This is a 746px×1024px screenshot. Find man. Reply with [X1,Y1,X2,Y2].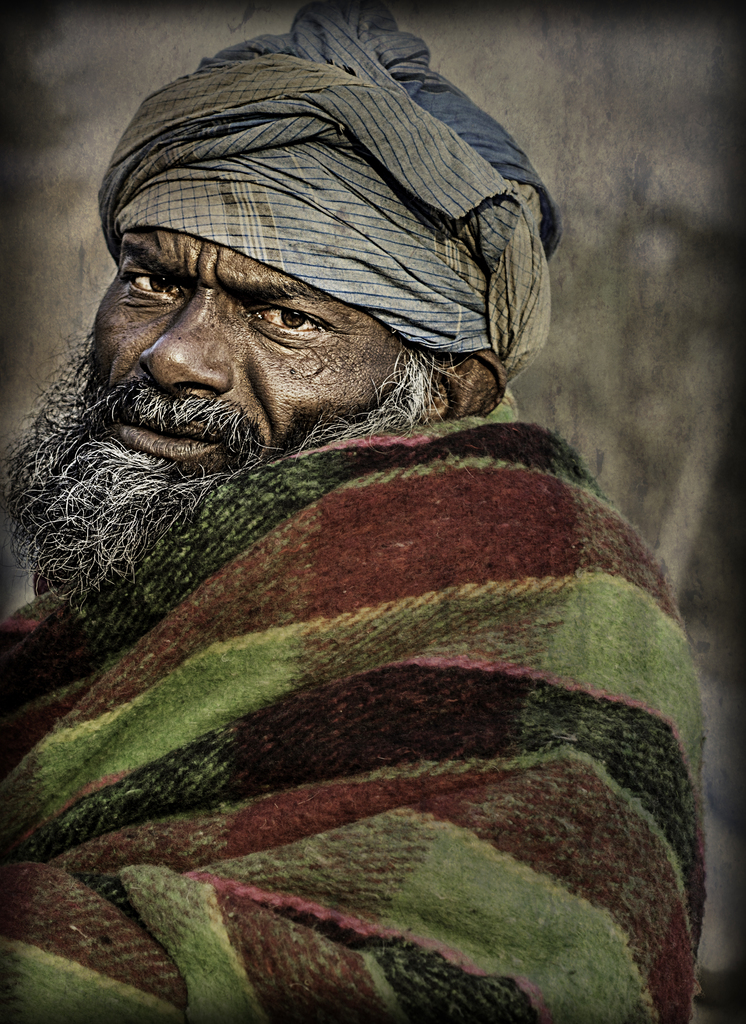
[0,113,733,954].
